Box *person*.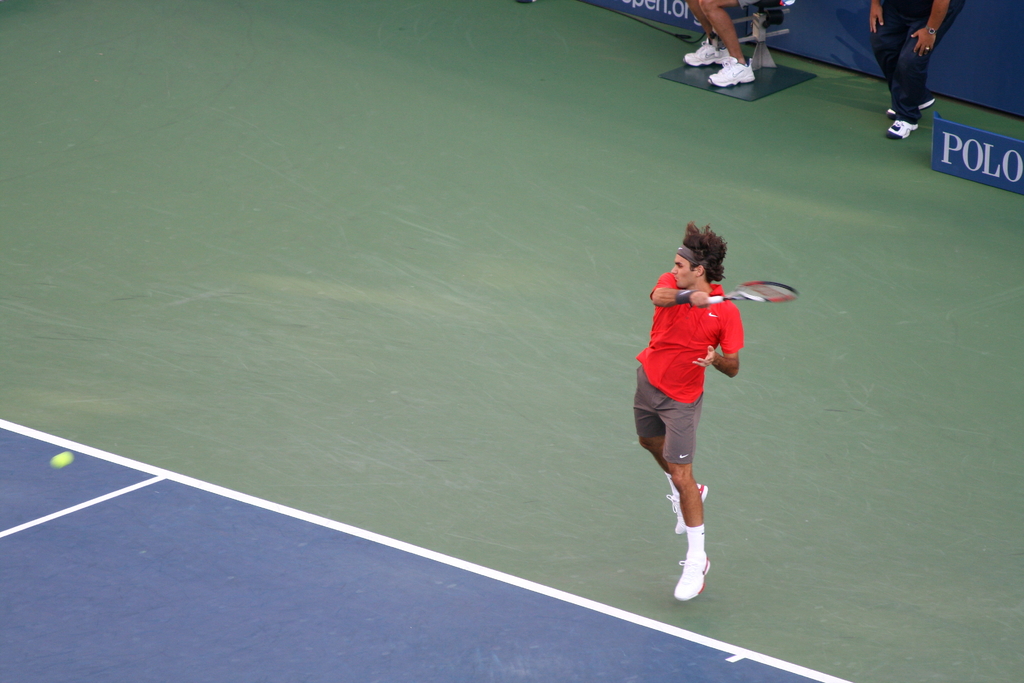
x1=684 y1=0 x2=796 y2=89.
